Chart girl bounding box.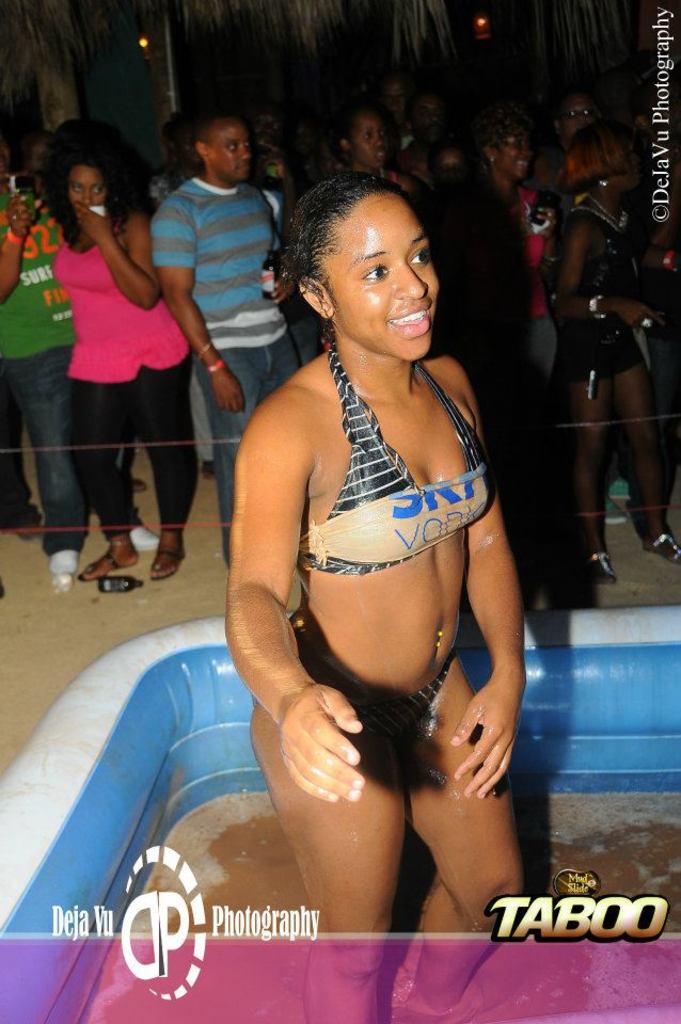
Charted: (x1=551, y1=131, x2=680, y2=583).
